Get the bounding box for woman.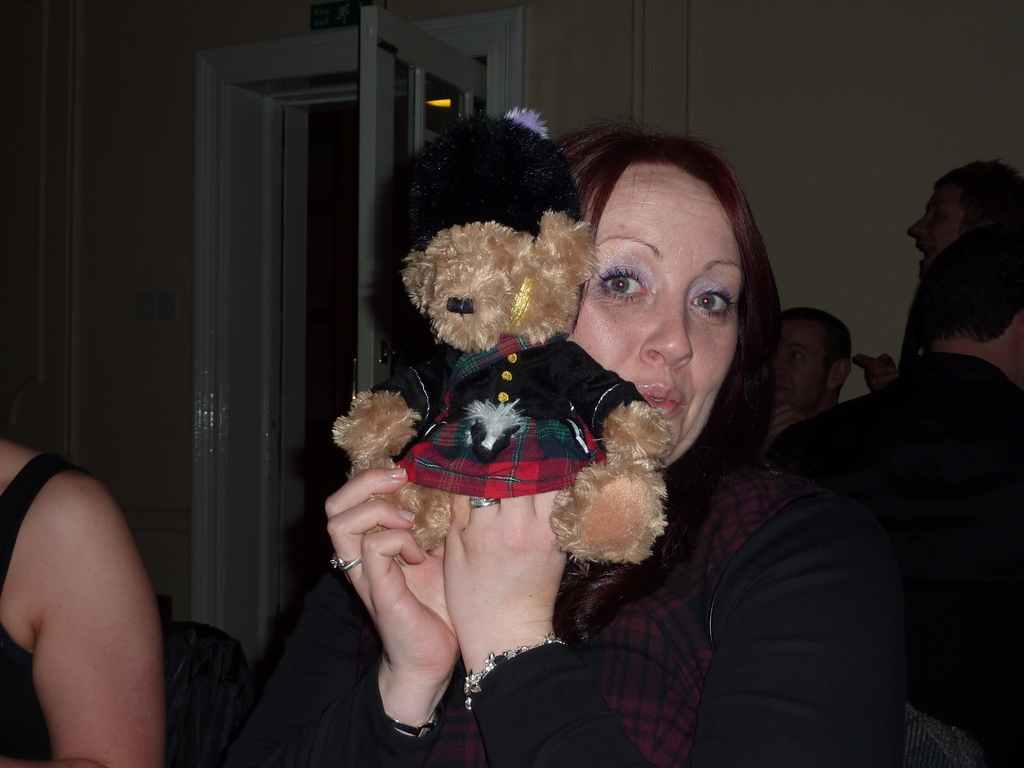
<region>312, 125, 874, 747</region>.
